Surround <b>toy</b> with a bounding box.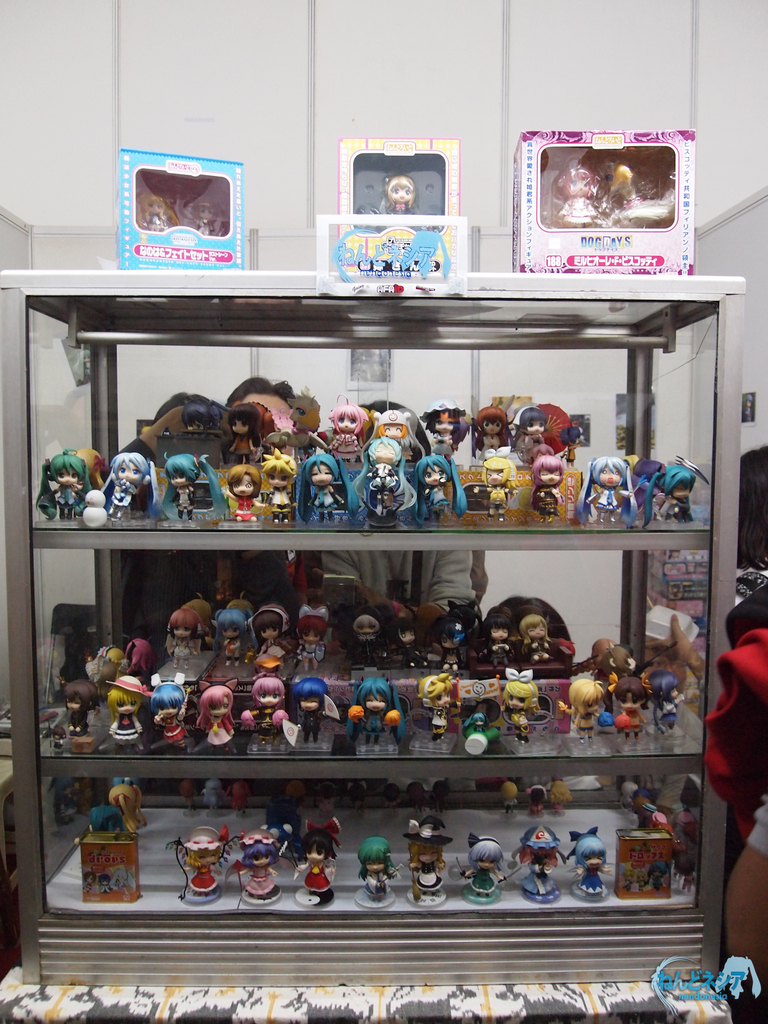
<box>292,604,331,668</box>.
